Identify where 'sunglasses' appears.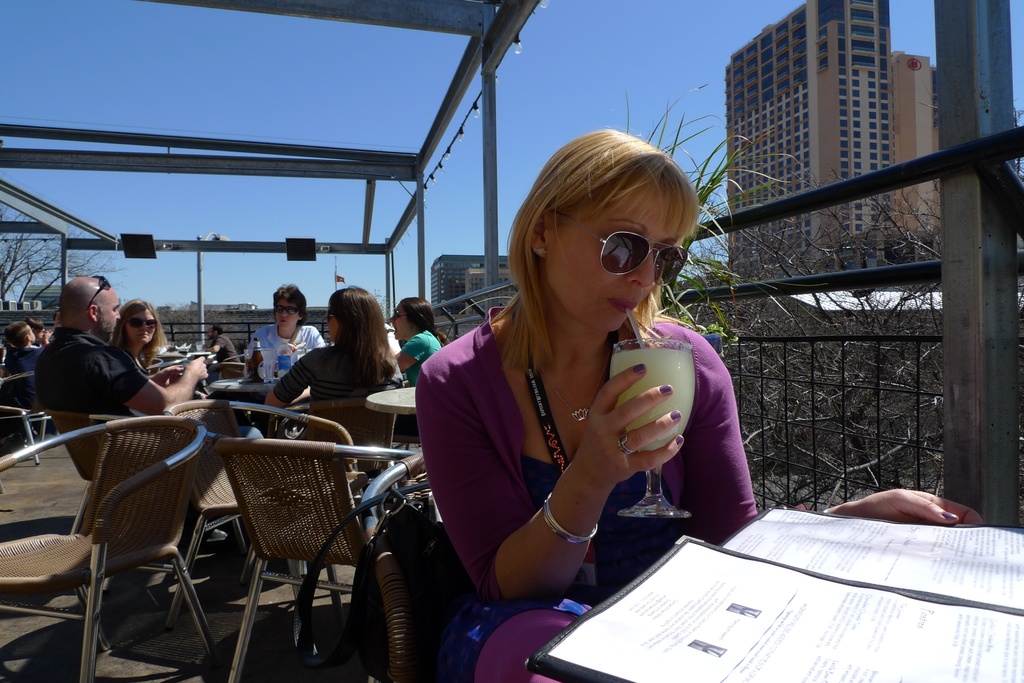
Appears at [127,318,159,329].
